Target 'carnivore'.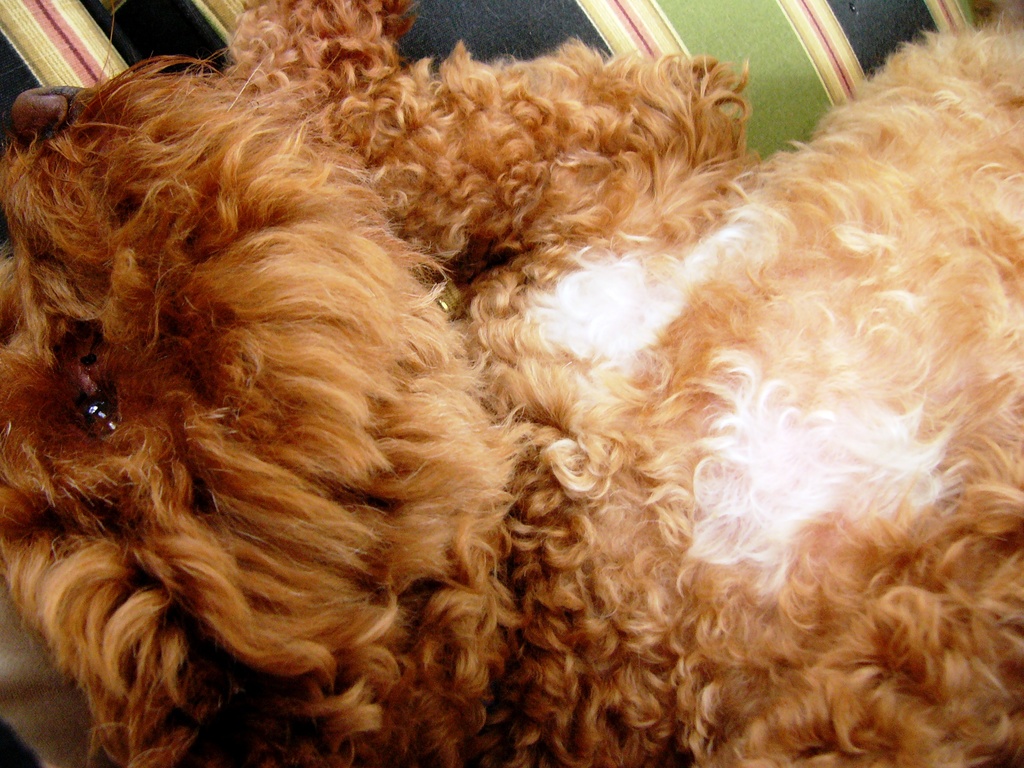
Target region: pyautogui.locateOnScreen(1, 1, 1023, 767).
